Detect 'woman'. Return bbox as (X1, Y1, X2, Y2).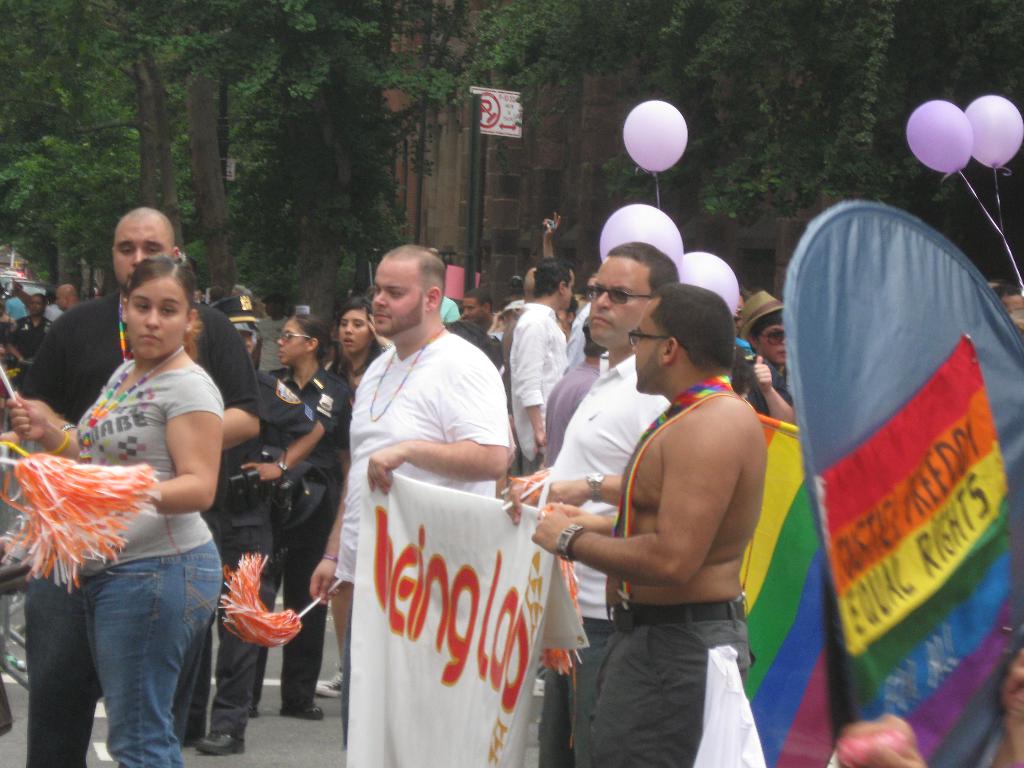
(13, 295, 54, 358).
